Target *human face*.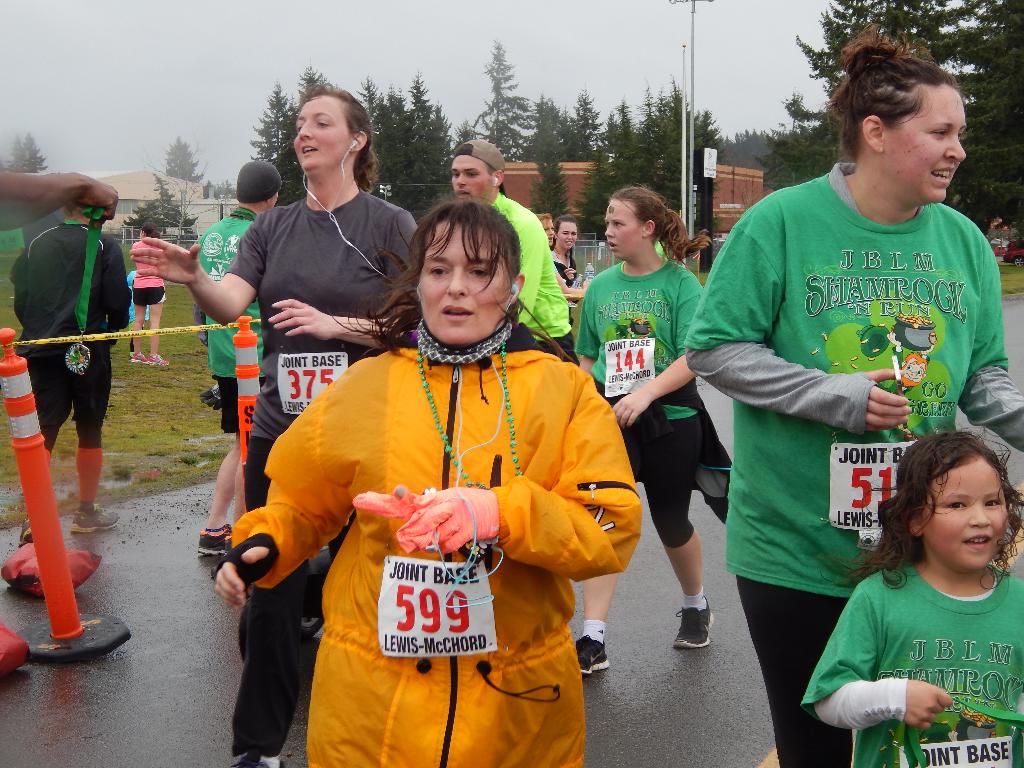
Target region: 561/224/577/249.
